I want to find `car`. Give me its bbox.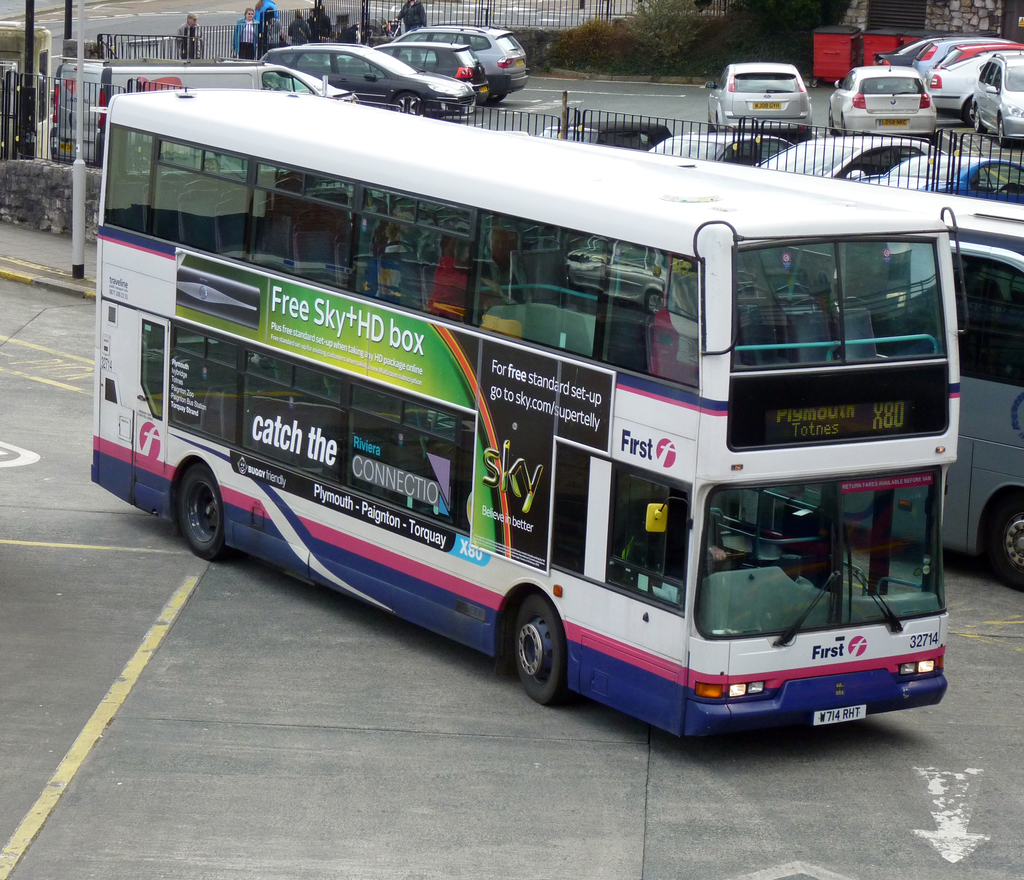
(left=755, top=133, right=939, bottom=178).
